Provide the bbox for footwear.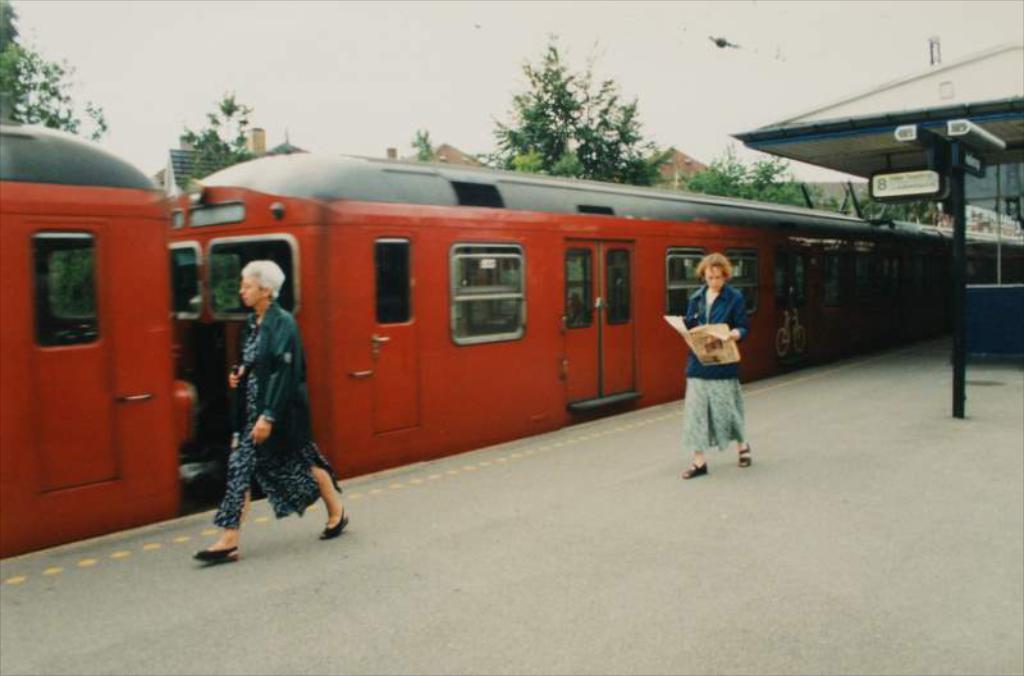
682:457:710:479.
